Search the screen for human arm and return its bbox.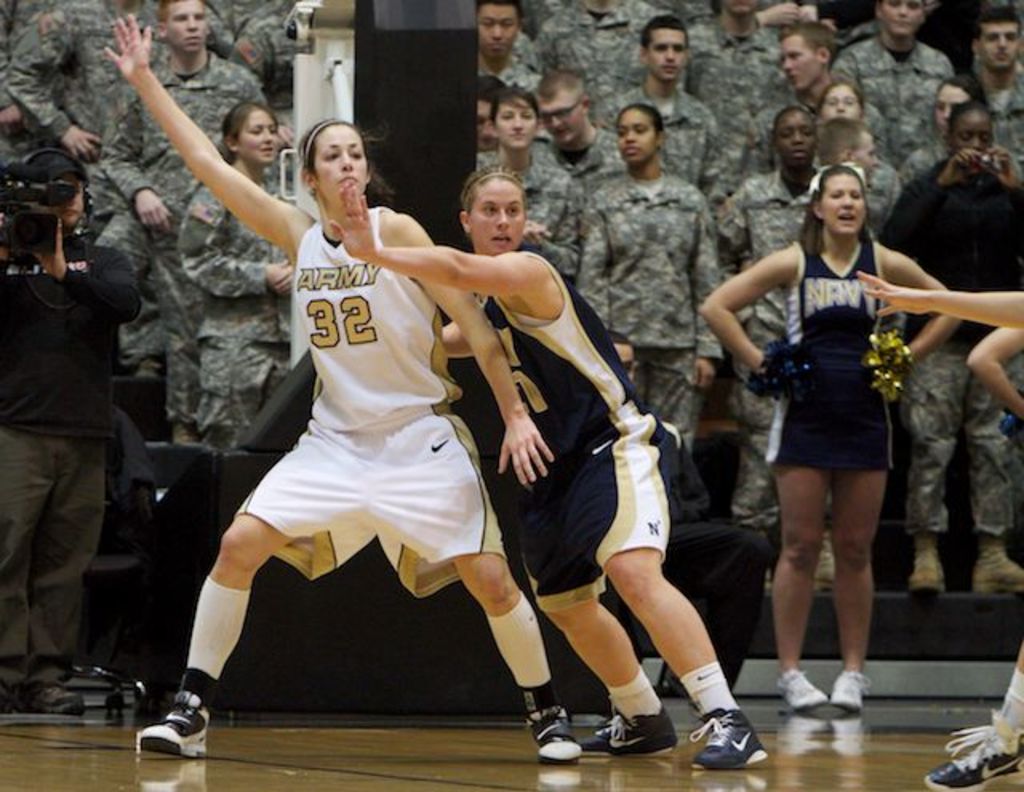
Found: <region>706, 114, 720, 222</region>.
